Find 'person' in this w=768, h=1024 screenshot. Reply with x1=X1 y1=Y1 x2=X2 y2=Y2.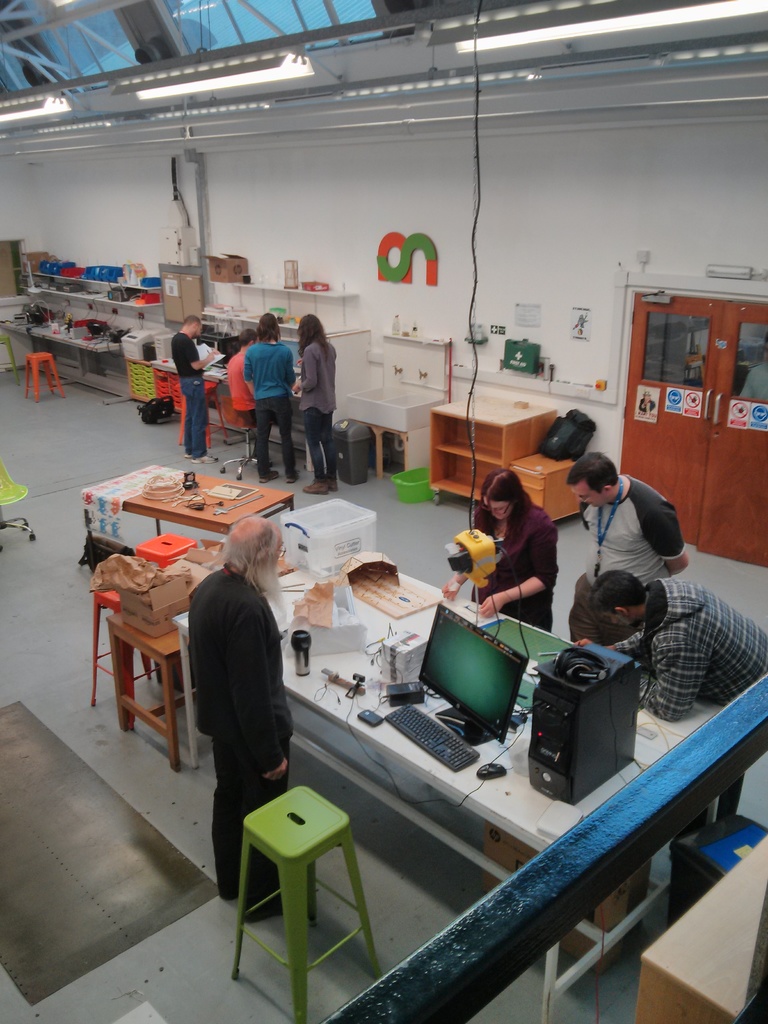
x1=173 y1=314 x2=218 y2=464.
